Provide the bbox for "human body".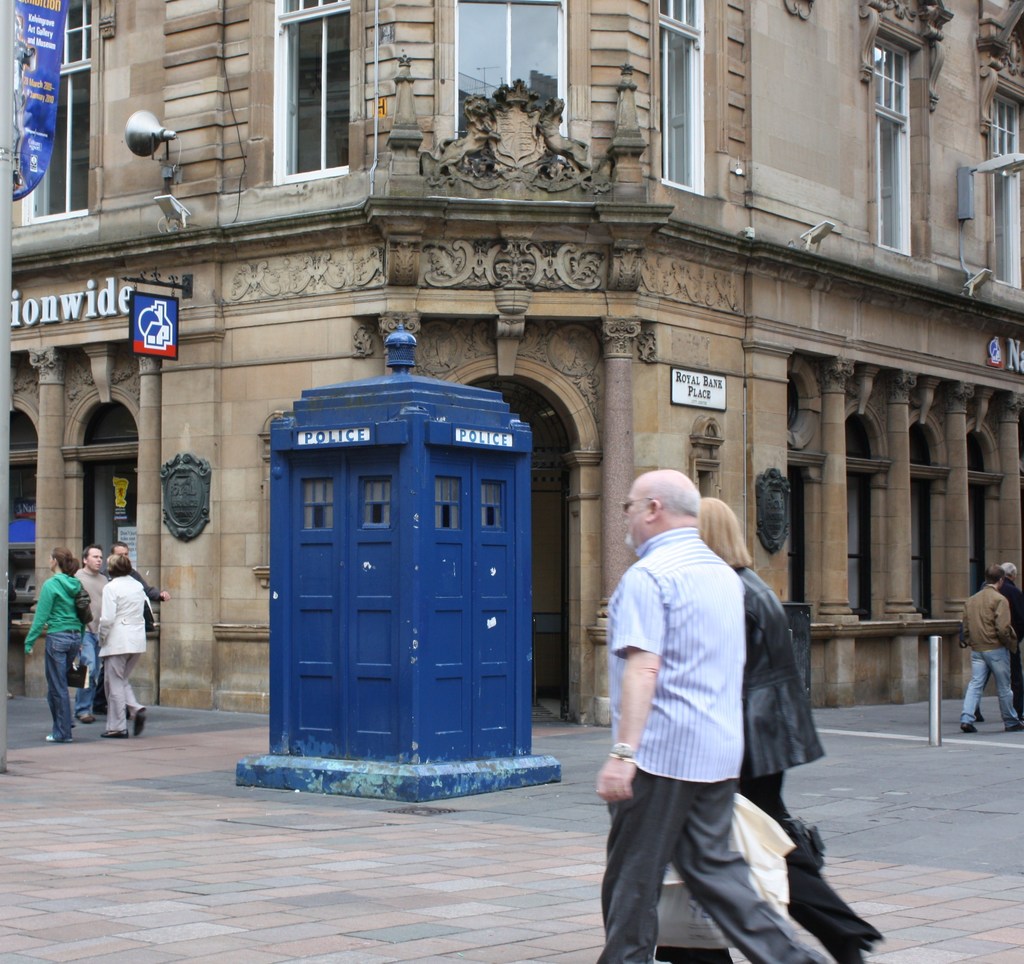
bbox(77, 565, 115, 725).
